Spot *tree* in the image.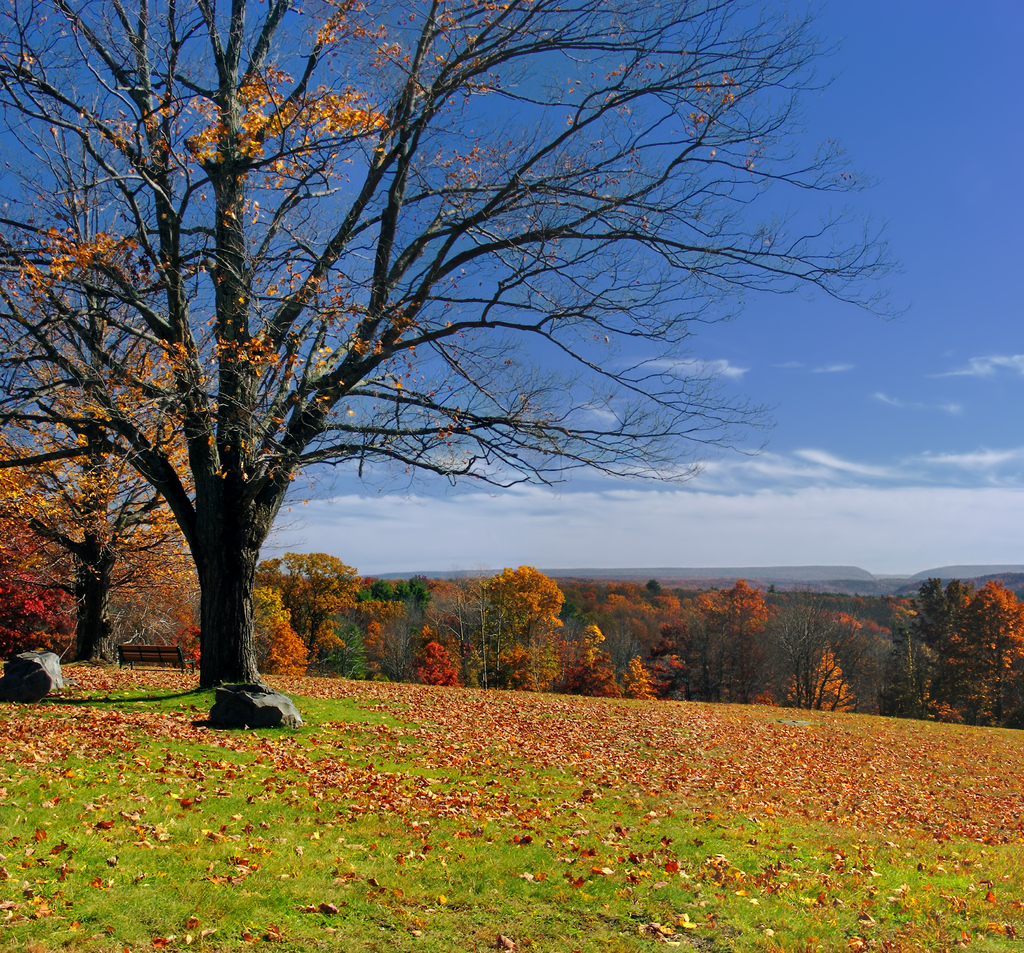
*tree* found at box(911, 567, 1023, 740).
